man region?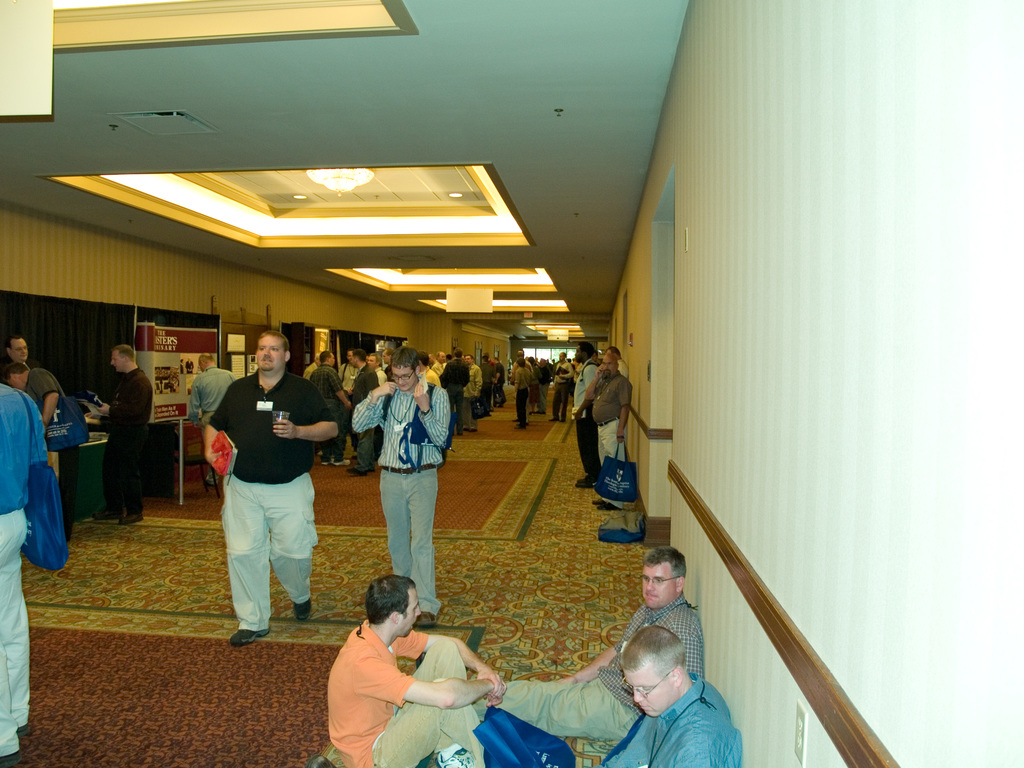
{"left": 552, "top": 348, "right": 568, "bottom": 420}
